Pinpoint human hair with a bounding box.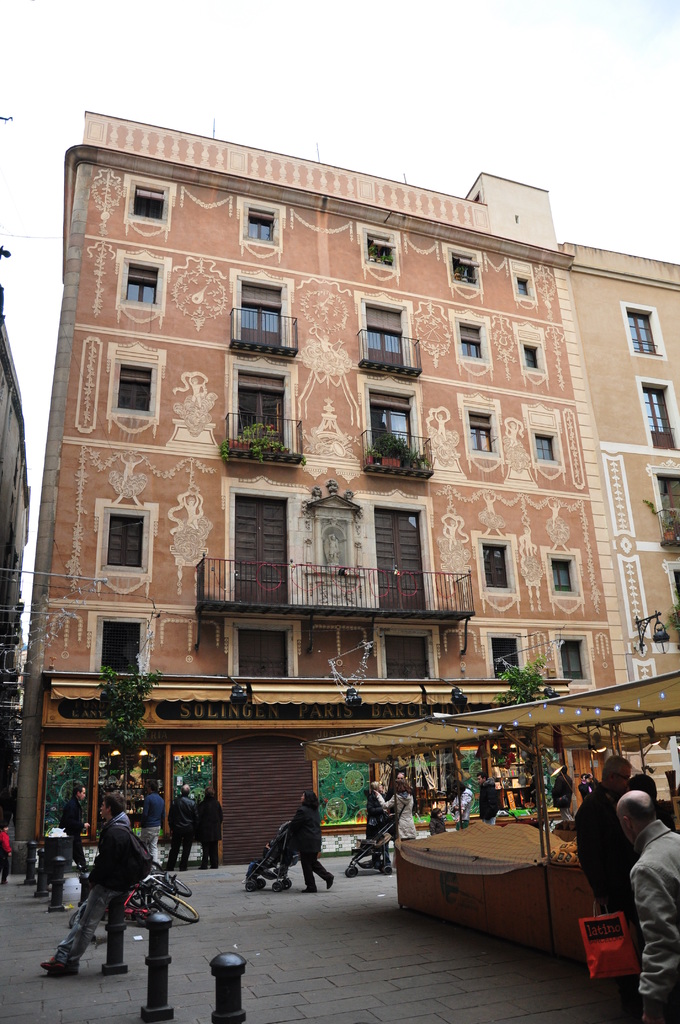
crop(303, 788, 322, 806).
